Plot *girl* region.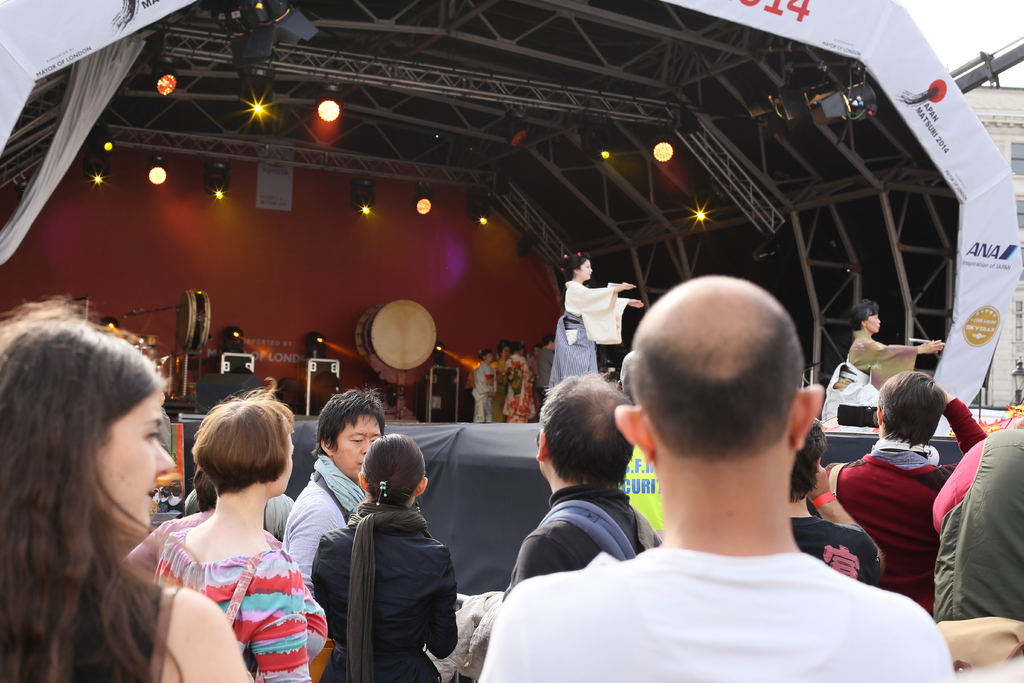
Plotted at region(0, 295, 249, 682).
